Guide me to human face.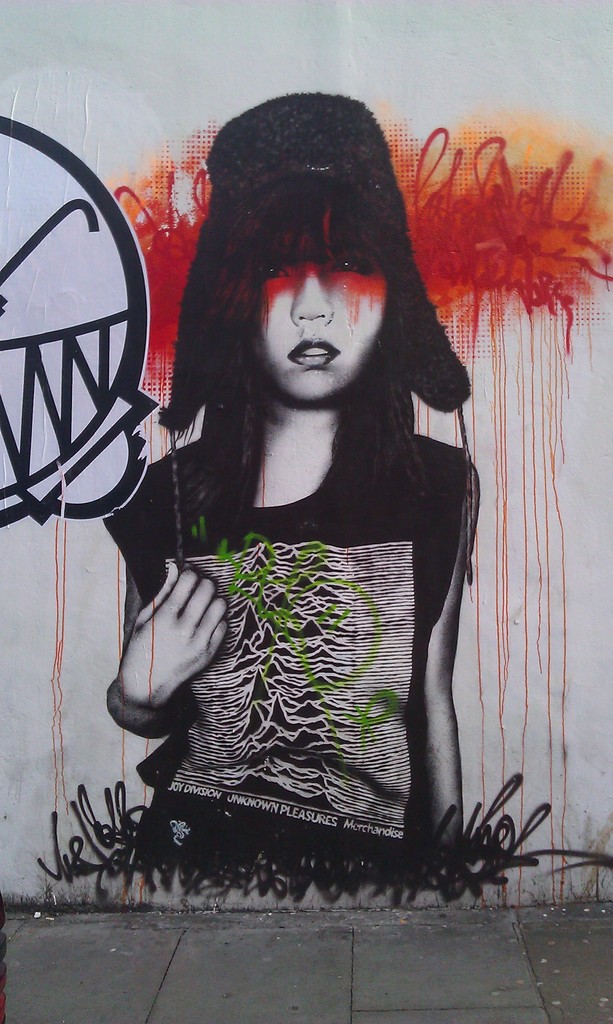
Guidance: Rect(260, 211, 388, 406).
